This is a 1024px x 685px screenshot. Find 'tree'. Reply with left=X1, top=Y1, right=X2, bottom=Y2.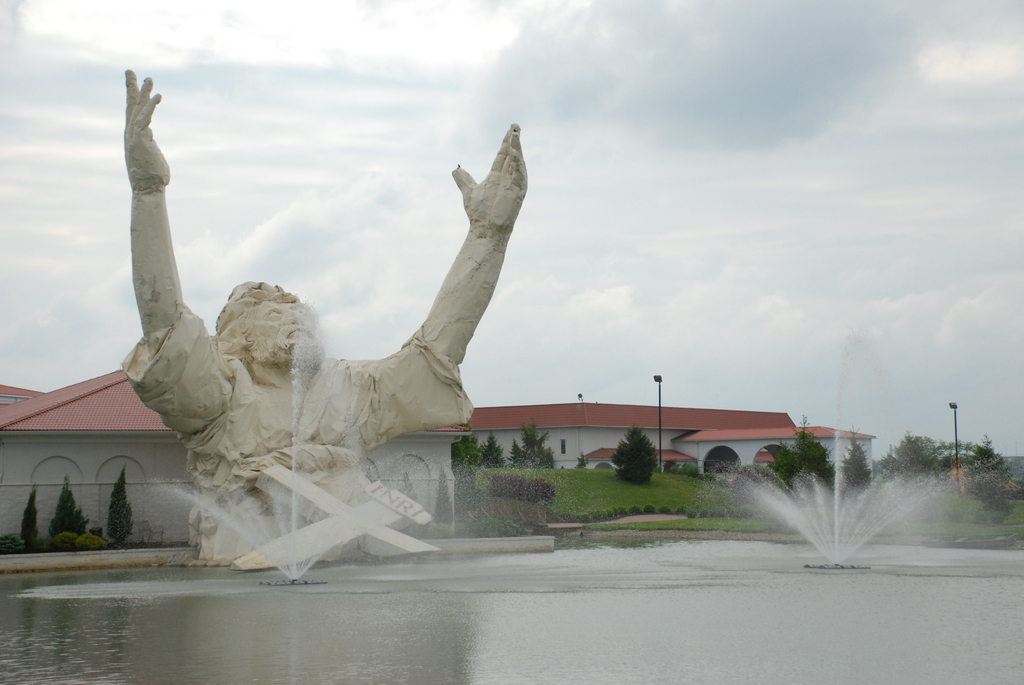
left=474, top=434, right=500, bottom=493.
